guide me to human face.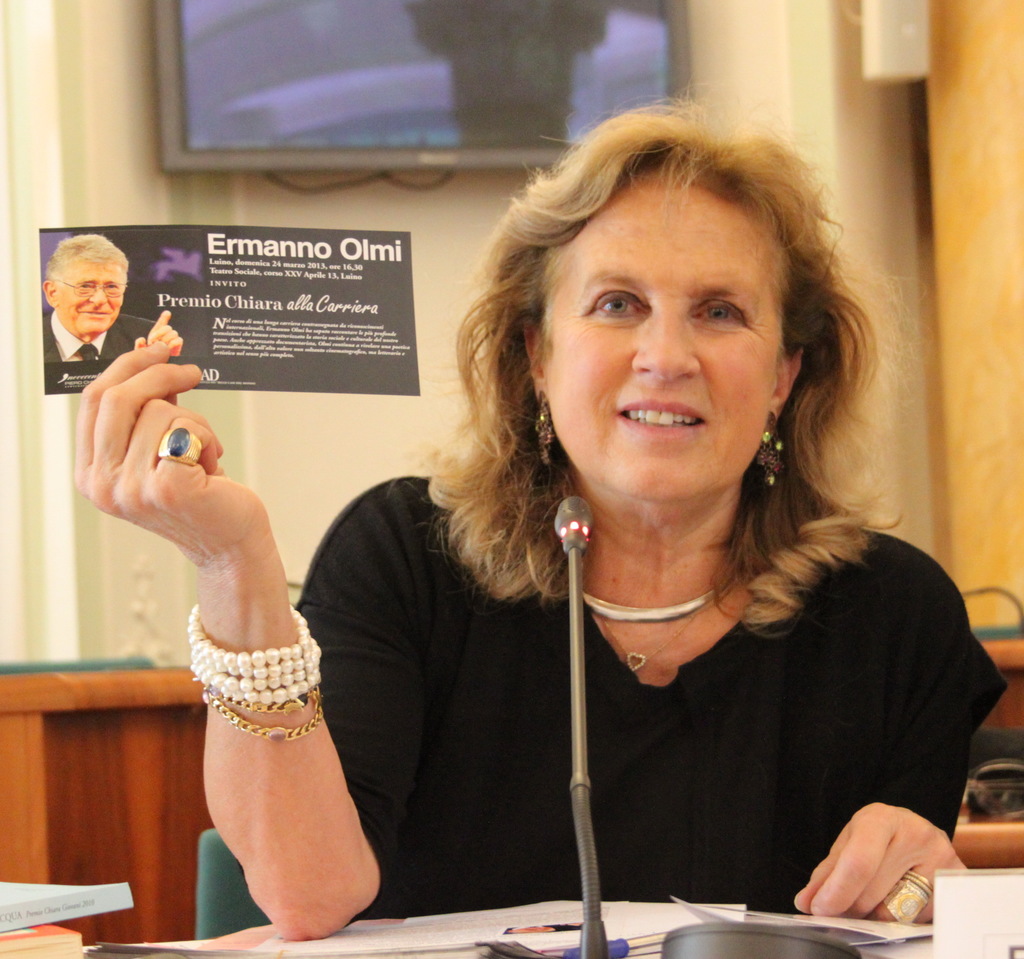
Guidance: <box>55,253,124,335</box>.
